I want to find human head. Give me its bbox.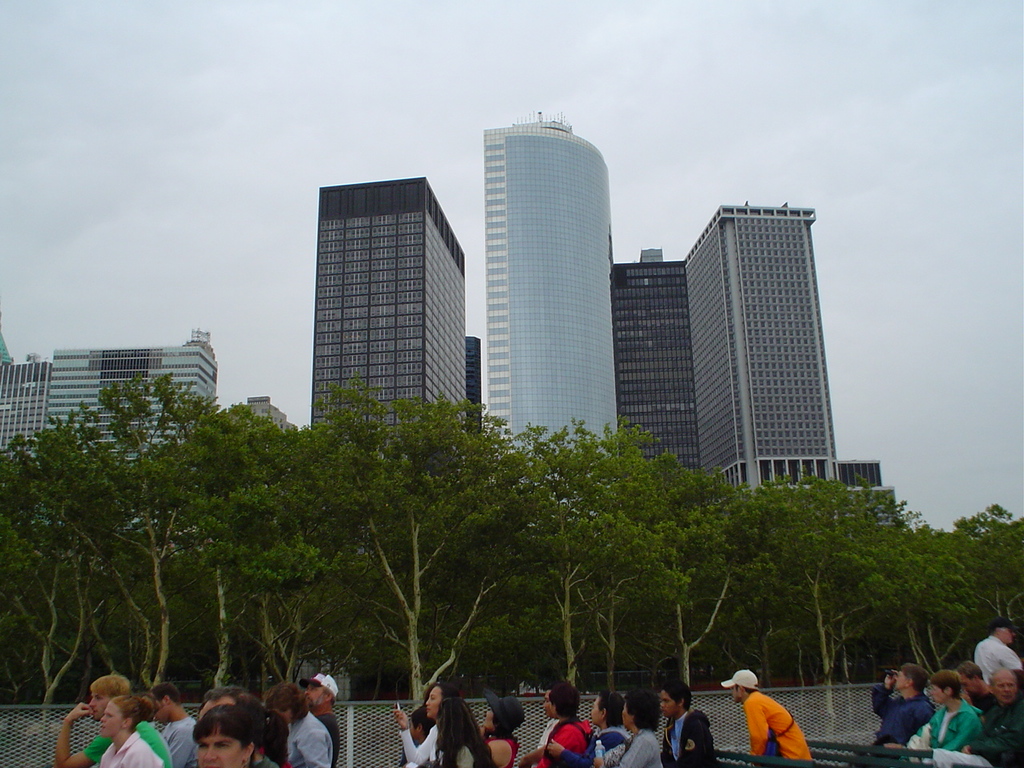
720/661/757/706.
